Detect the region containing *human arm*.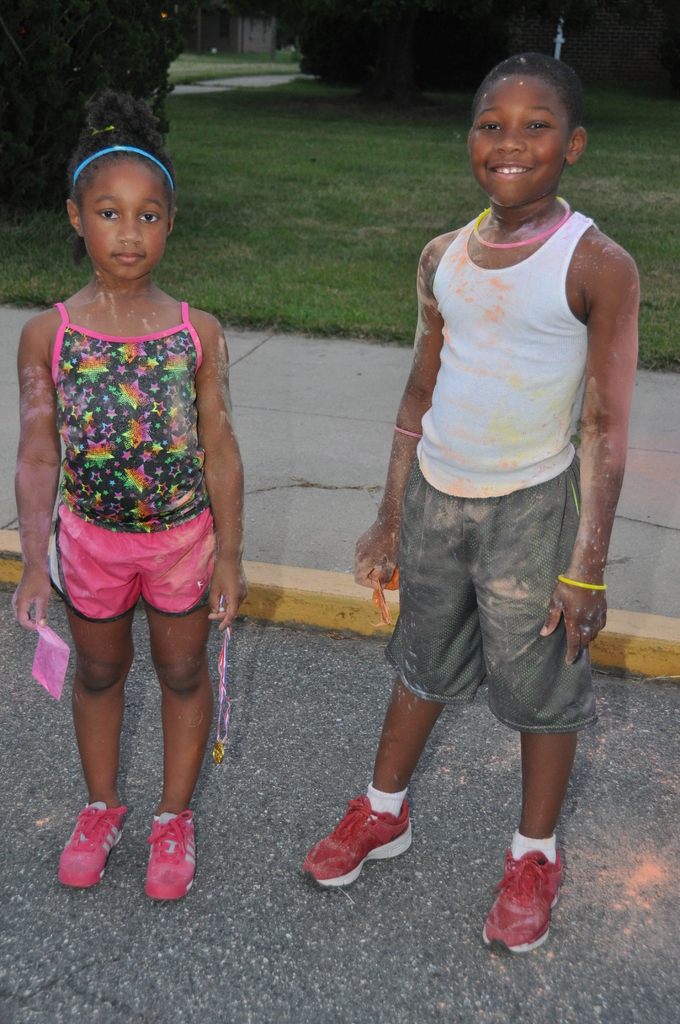
(188, 302, 261, 641).
